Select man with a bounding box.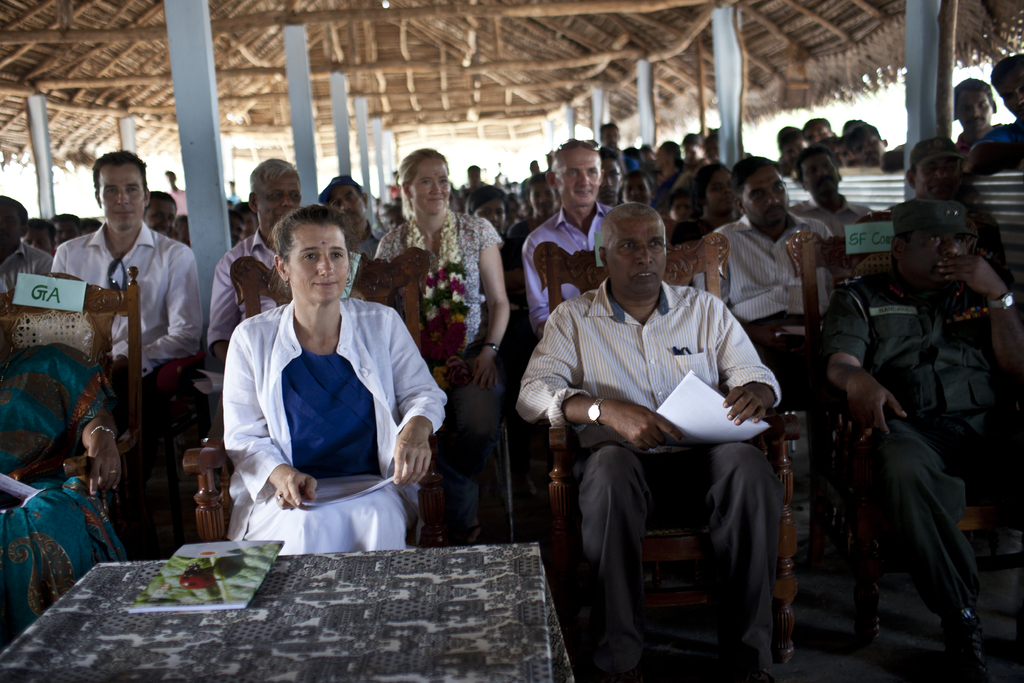
(x1=692, y1=152, x2=851, y2=497).
